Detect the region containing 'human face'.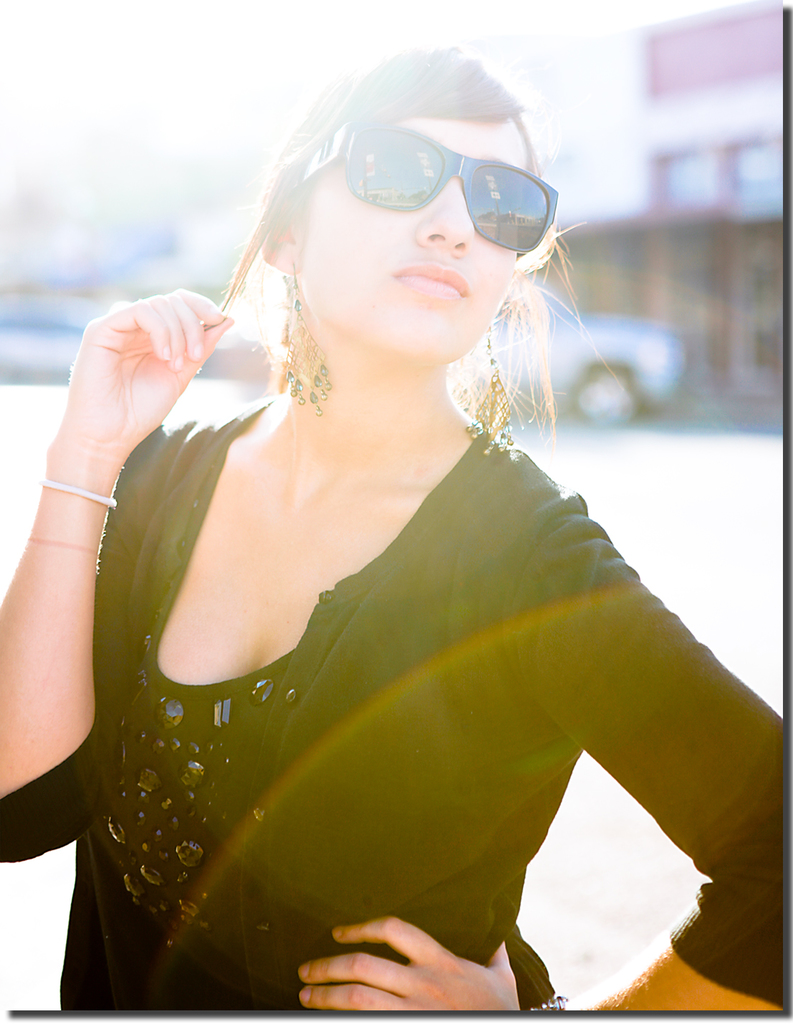
{"x1": 292, "y1": 115, "x2": 527, "y2": 362}.
